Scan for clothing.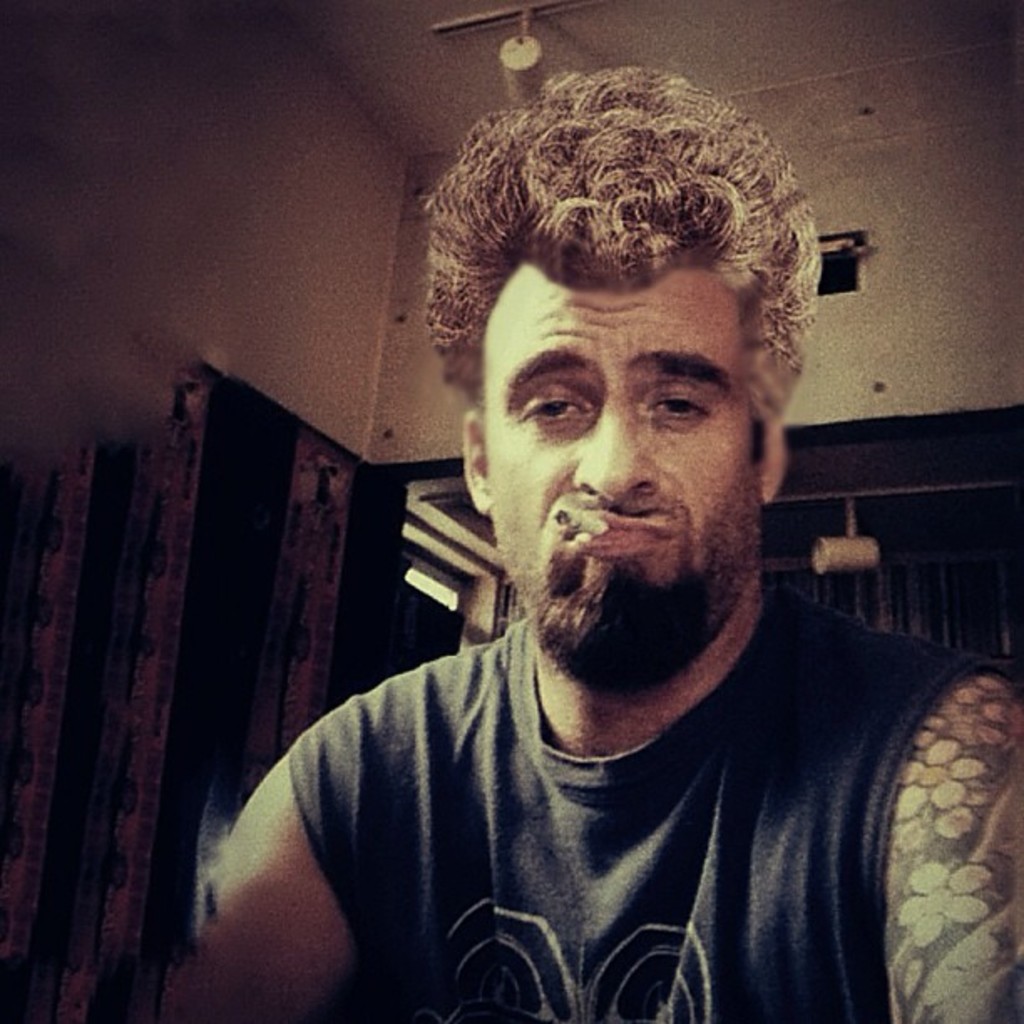
Scan result: locate(276, 602, 1022, 1022).
